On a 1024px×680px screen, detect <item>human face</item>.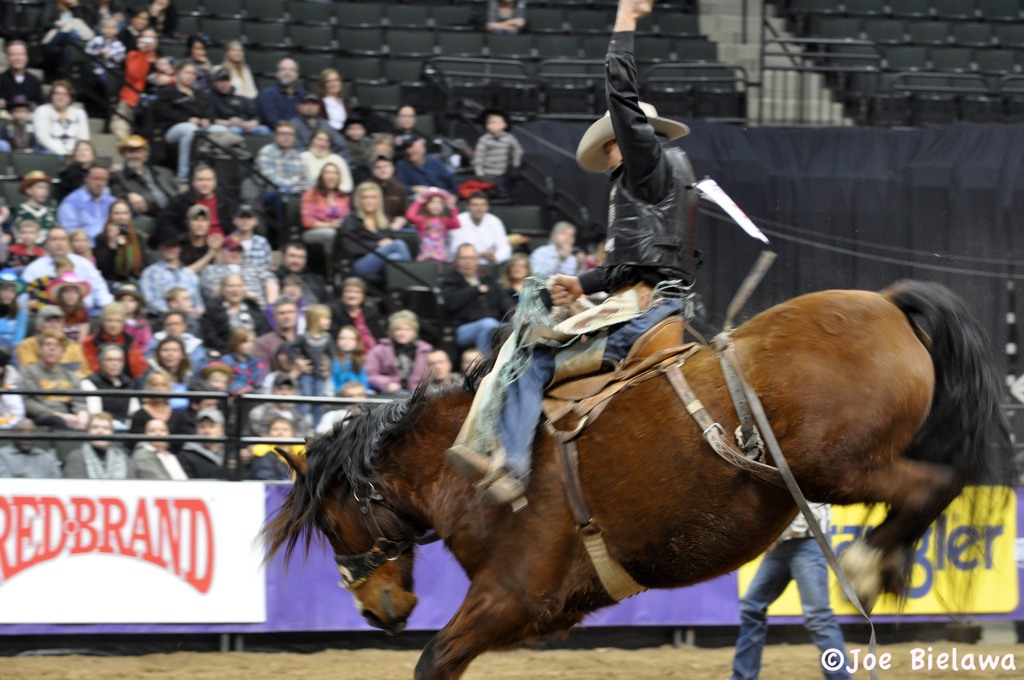
pyautogui.locateOnScreen(602, 137, 622, 170).
